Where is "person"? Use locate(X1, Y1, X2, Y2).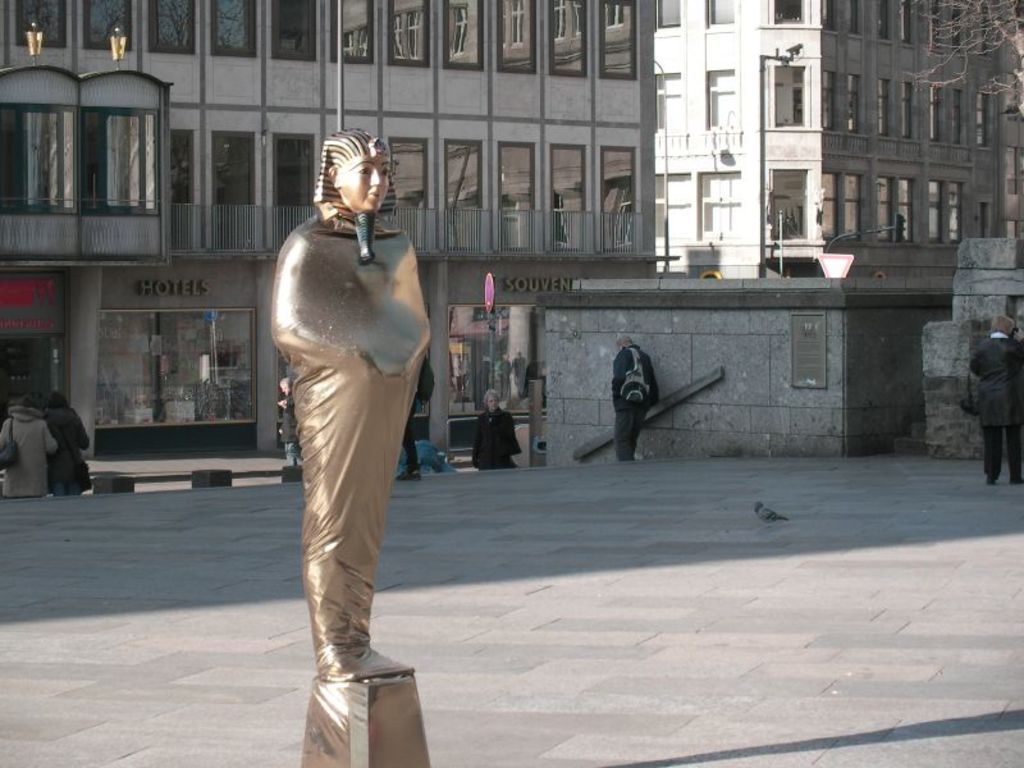
locate(471, 388, 524, 468).
